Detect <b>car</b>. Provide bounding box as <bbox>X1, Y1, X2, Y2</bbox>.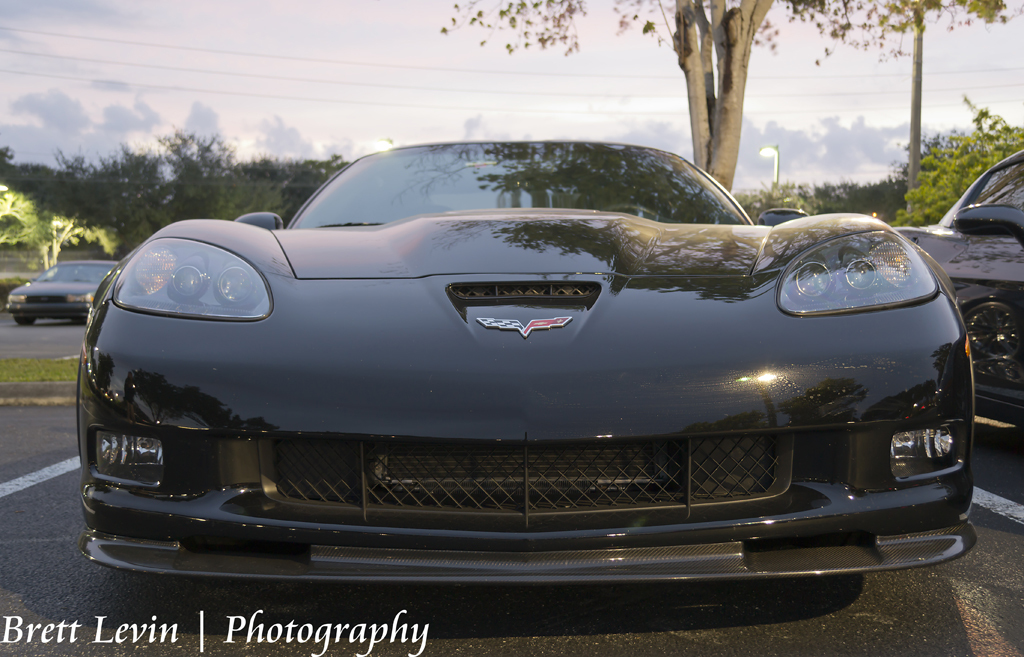
<bbox>69, 142, 982, 621</bbox>.
